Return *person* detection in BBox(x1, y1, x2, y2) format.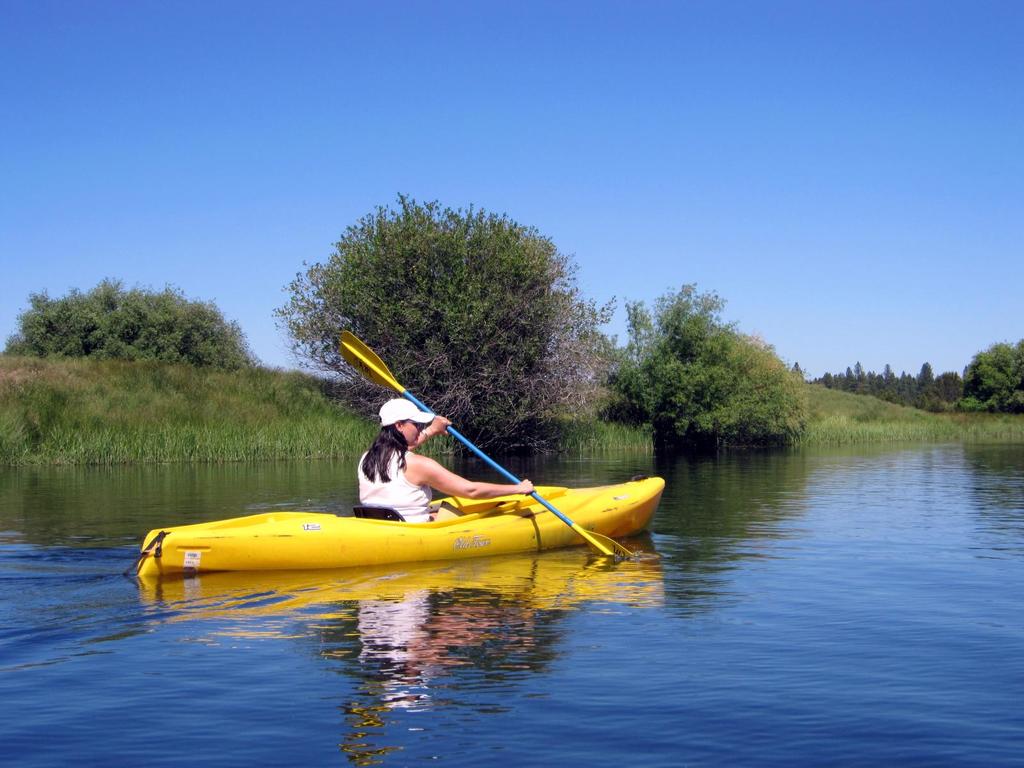
BBox(355, 399, 536, 523).
